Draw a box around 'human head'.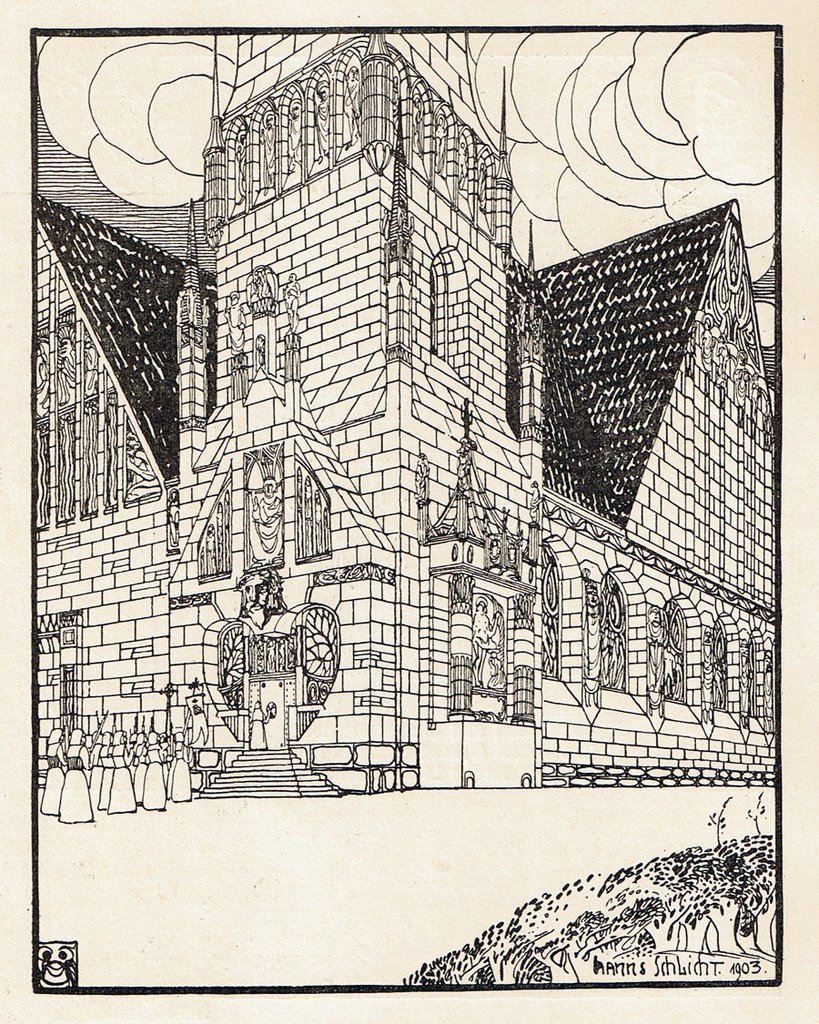
(left=240, top=573, right=281, bottom=611).
